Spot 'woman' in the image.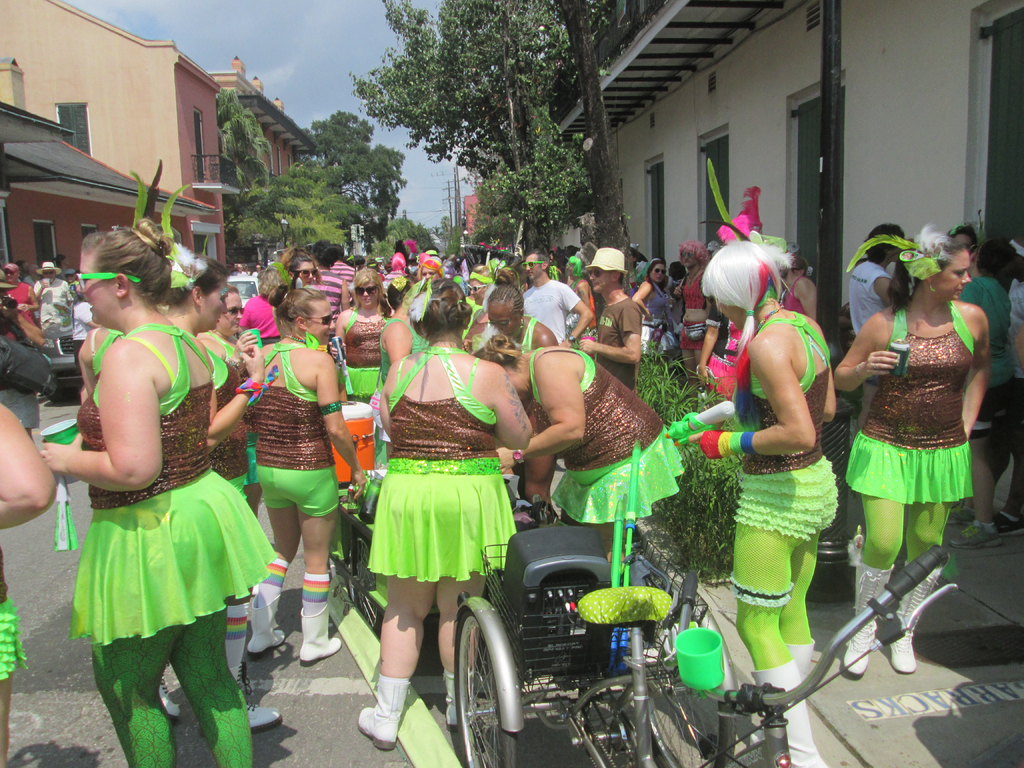
'woman' found at bbox=[355, 279, 524, 753].
